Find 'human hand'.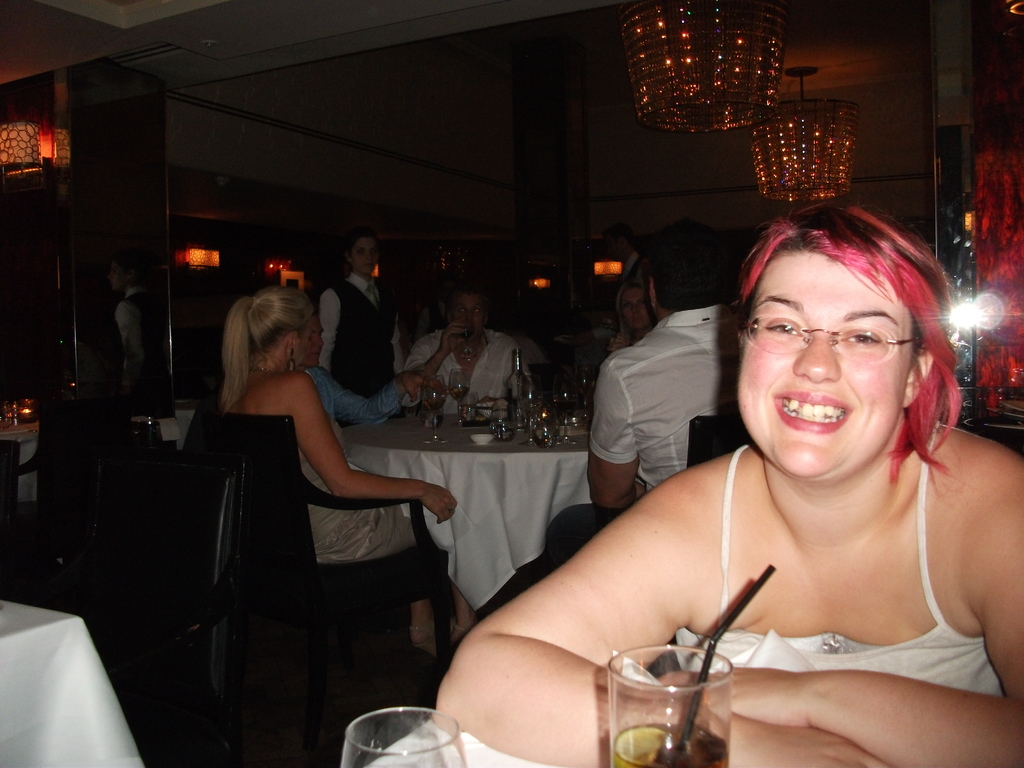
(x1=403, y1=371, x2=453, y2=406).
